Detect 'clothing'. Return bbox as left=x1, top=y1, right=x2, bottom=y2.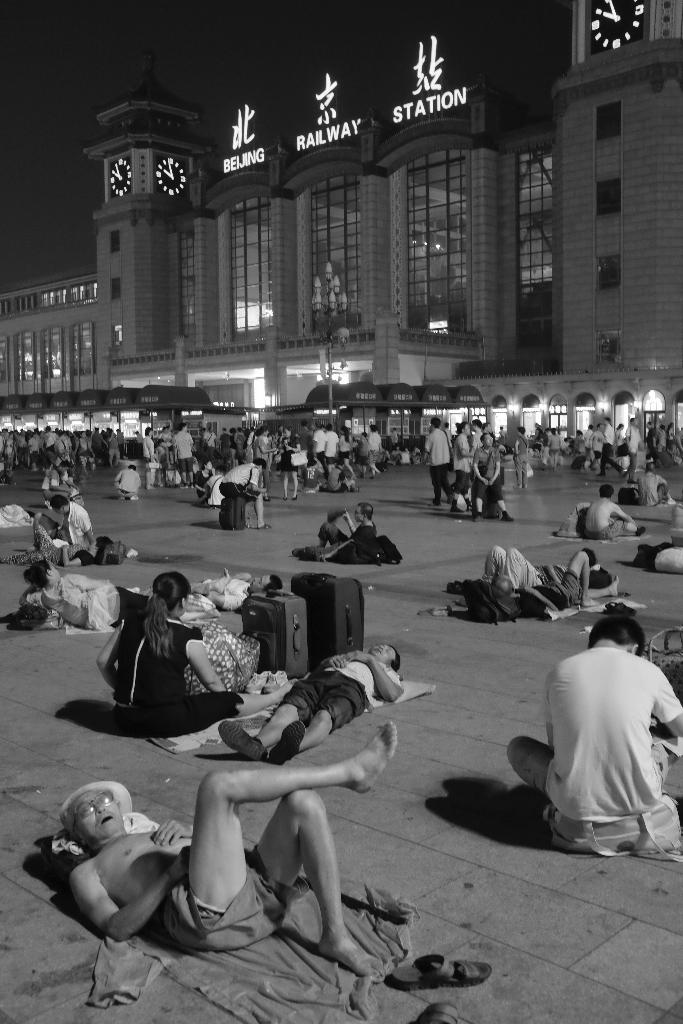
left=509, top=572, right=581, bottom=618.
